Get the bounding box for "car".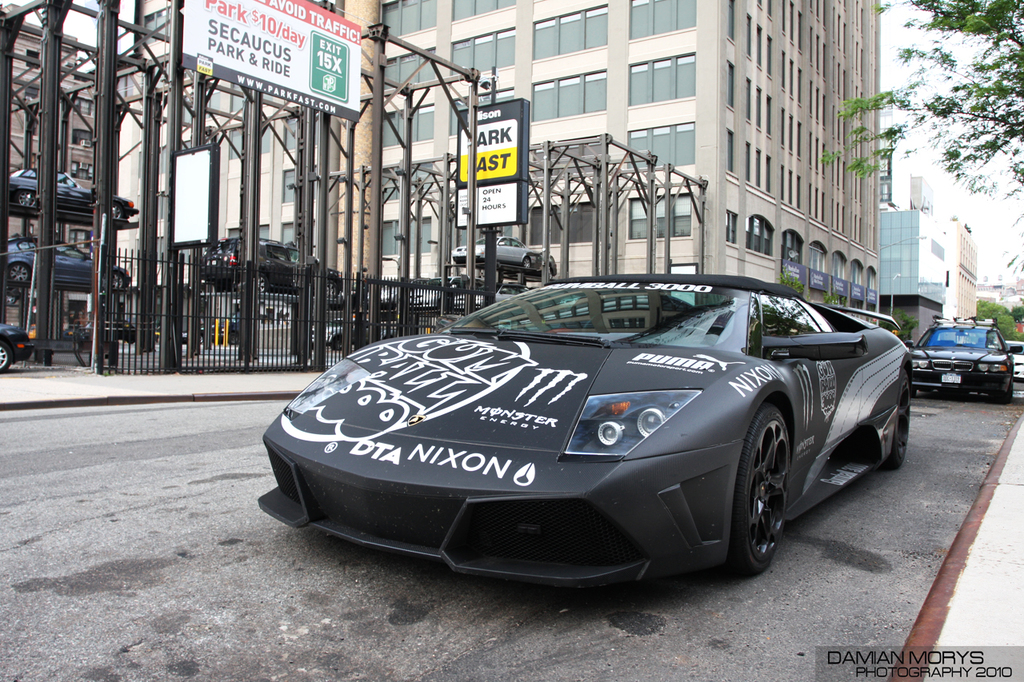
[left=3, top=227, right=126, bottom=291].
